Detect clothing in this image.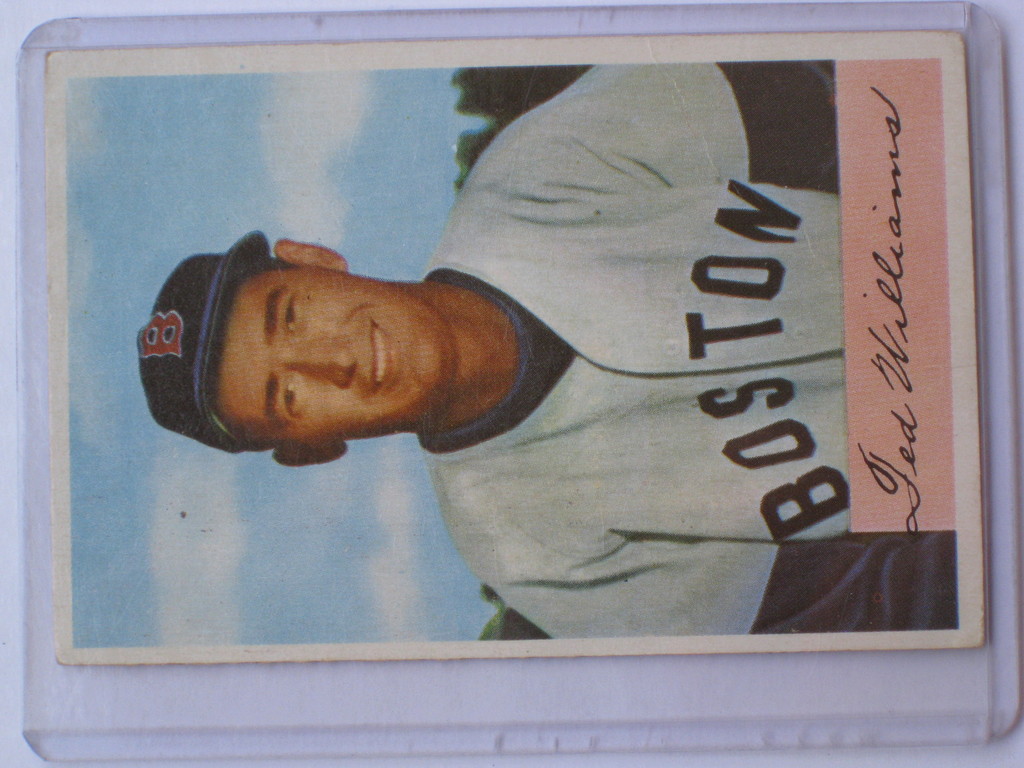
Detection: [143, 106, 979, 650].
